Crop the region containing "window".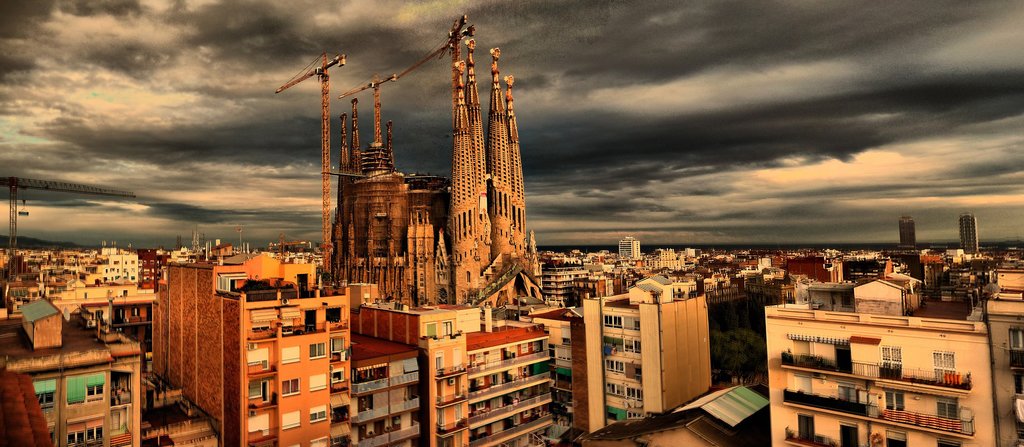
Crop region: <region>797, 414, 814, 441</region>.
